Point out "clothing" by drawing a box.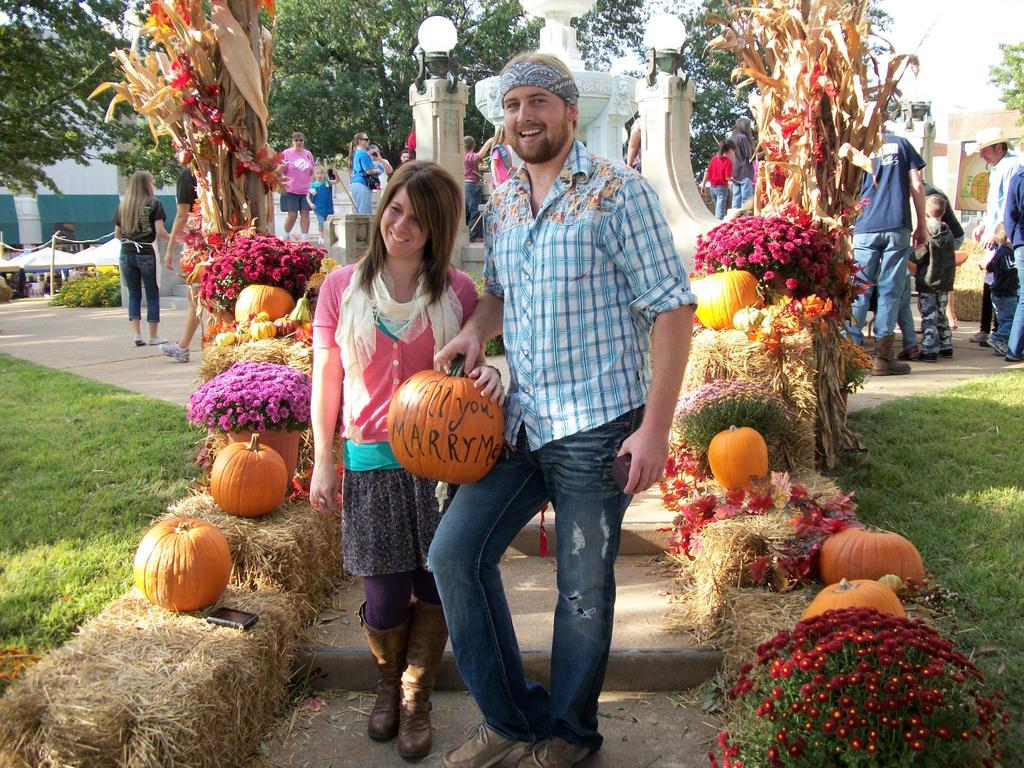
<box>632,114,639,175</box>.
